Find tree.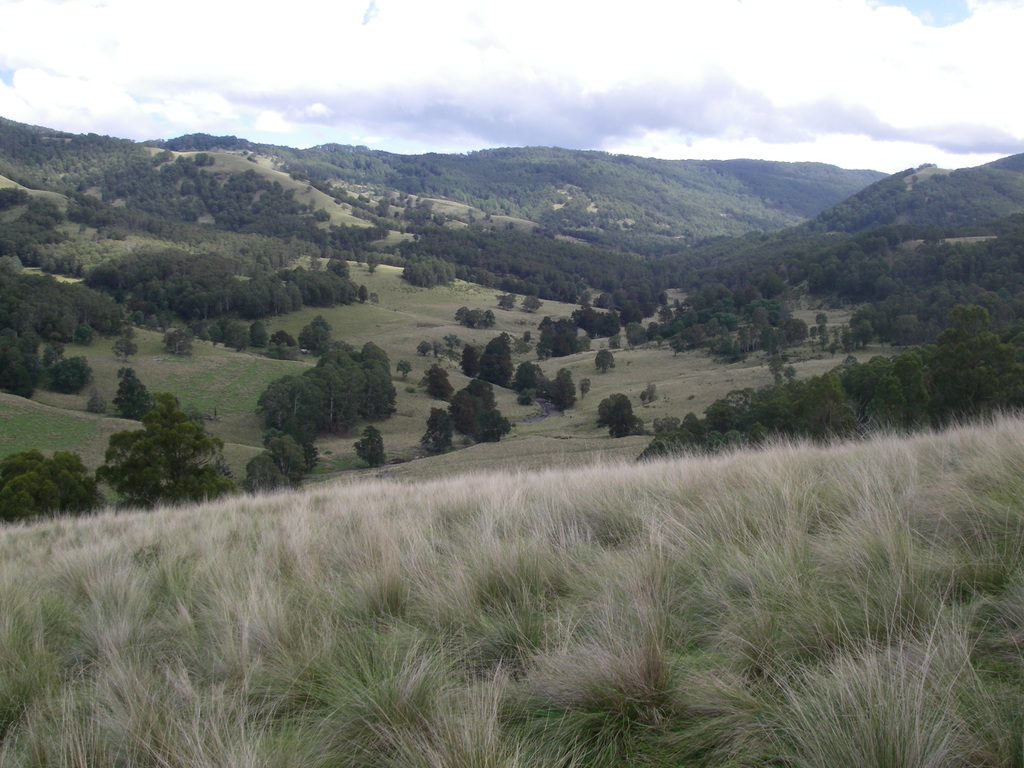
[x1=639, y1=390, x2=645, y2=407].
